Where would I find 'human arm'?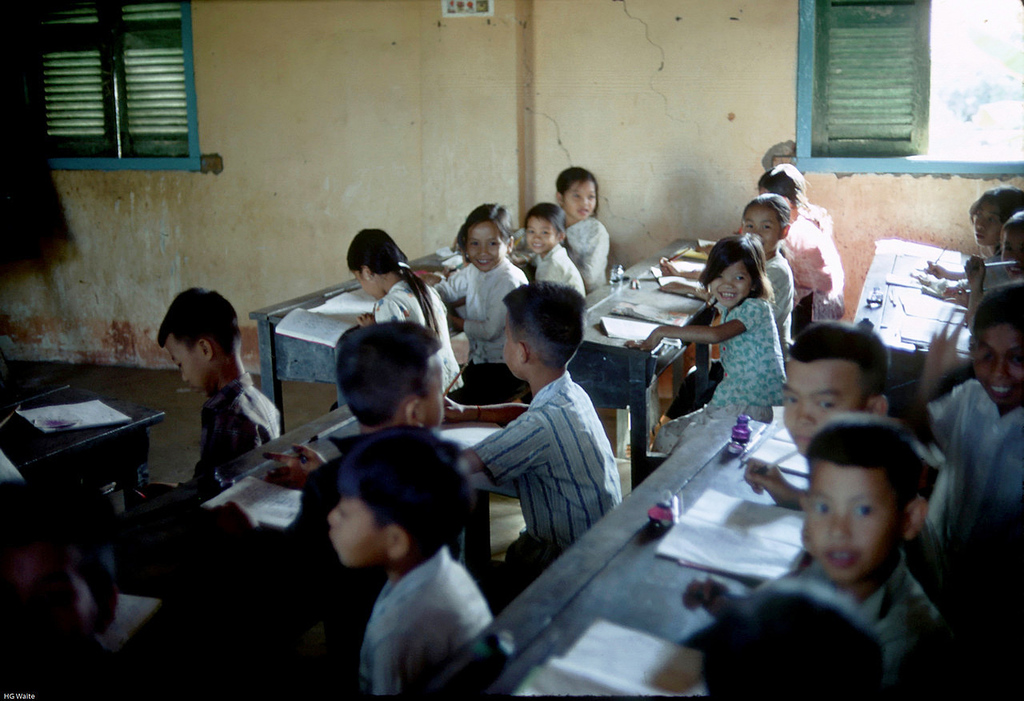
At locate(426, 270, 463, 305).
